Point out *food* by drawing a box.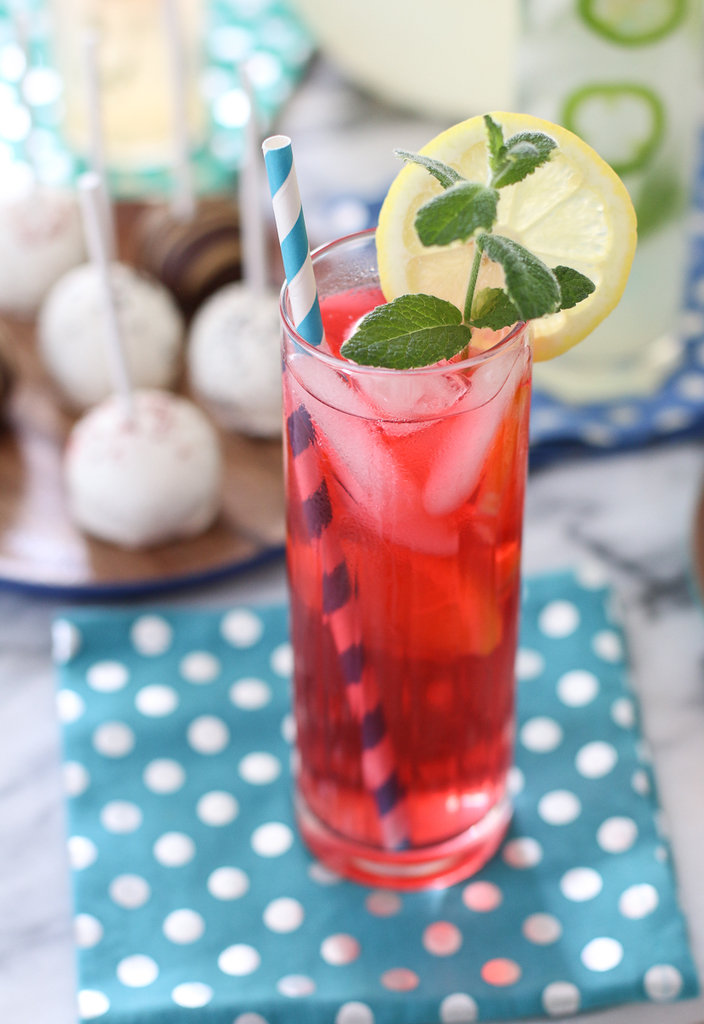
[x1=30, y1=259, x2=187, y2=424].
